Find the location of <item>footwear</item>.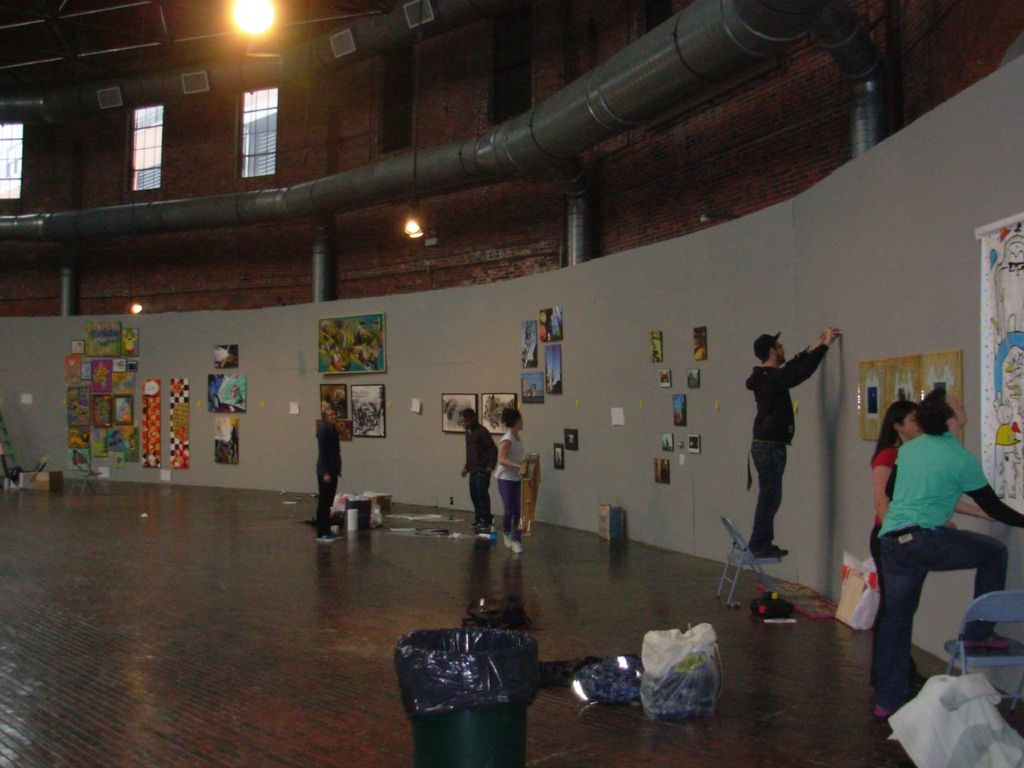
Location: {"left": 754, "top": 548, "right": 786, "bottom": 558}.
